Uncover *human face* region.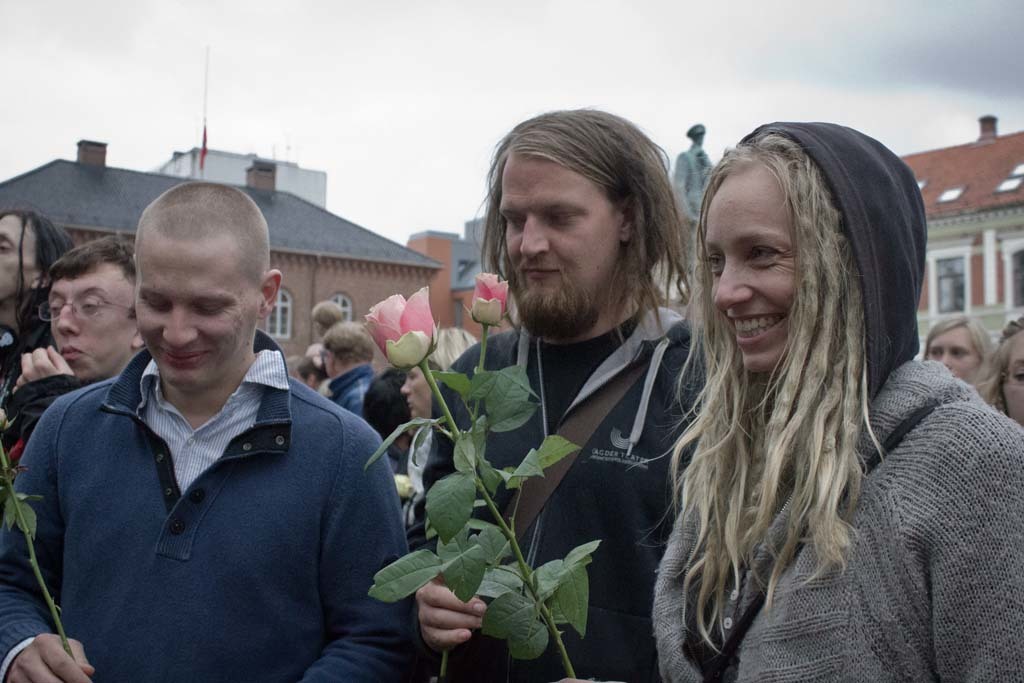
Uncovered: bbox(134, 239, 259, 392).
